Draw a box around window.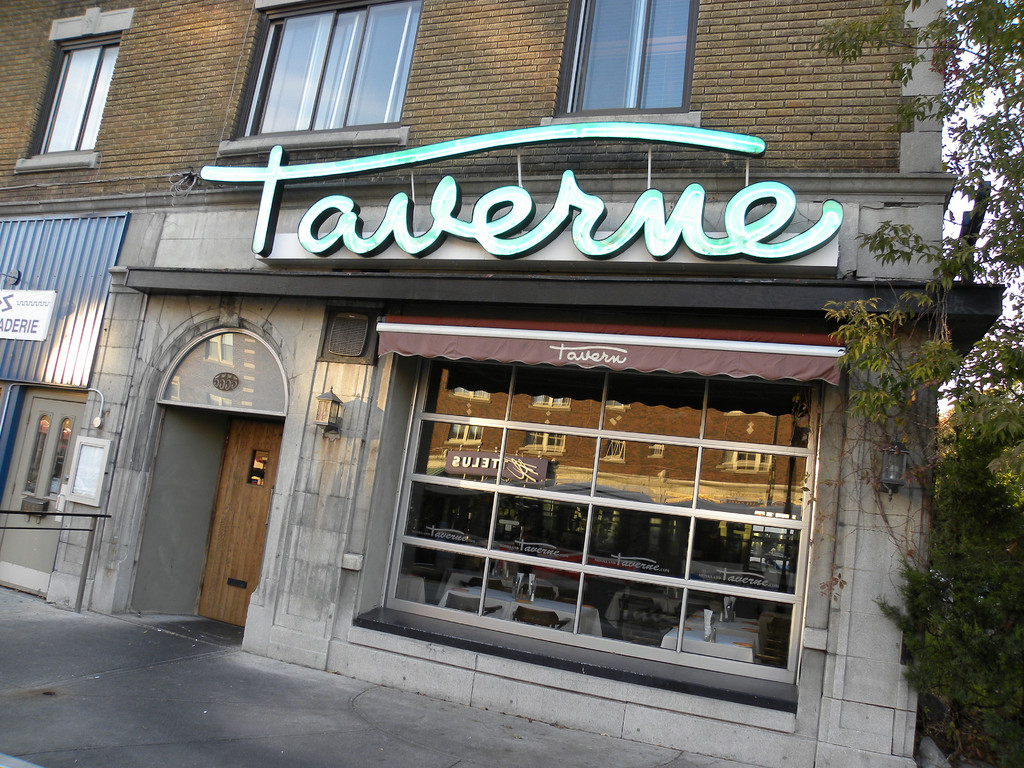
<box>212,0,417,161</box>.
